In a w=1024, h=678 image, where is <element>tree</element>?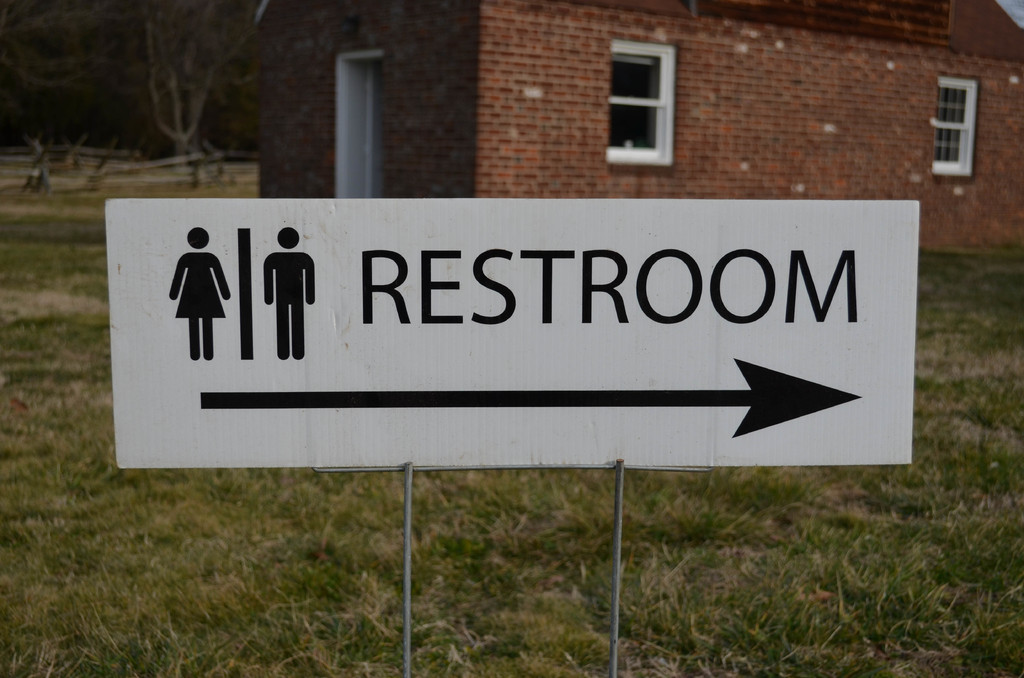
<box>0,0,262,155</box>.
